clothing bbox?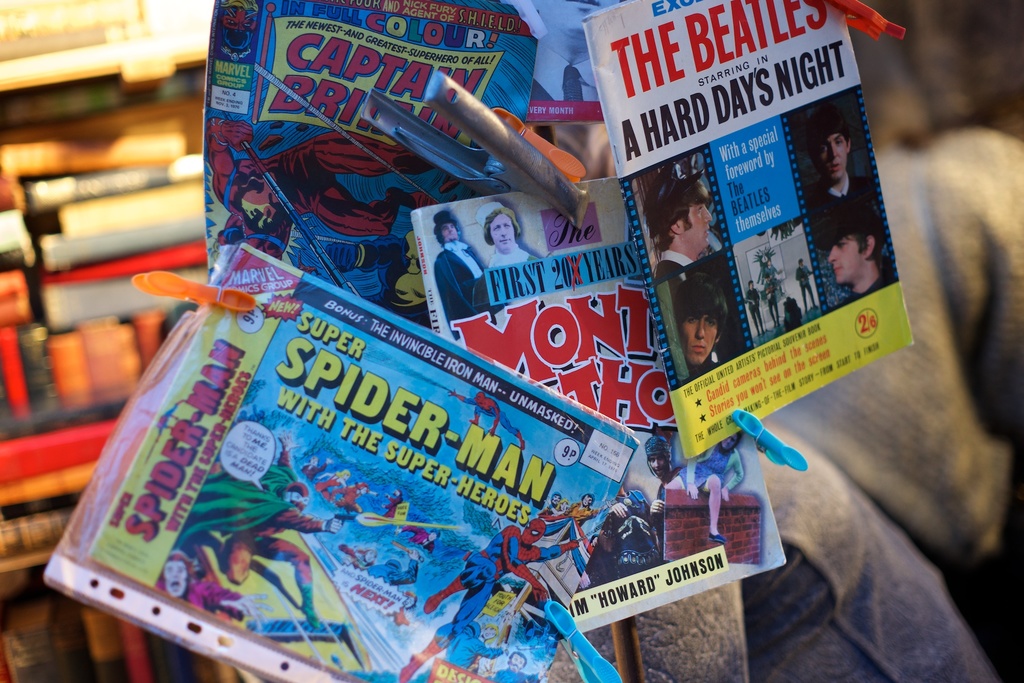
x1=433 y1=238 x2=508 y2=334
